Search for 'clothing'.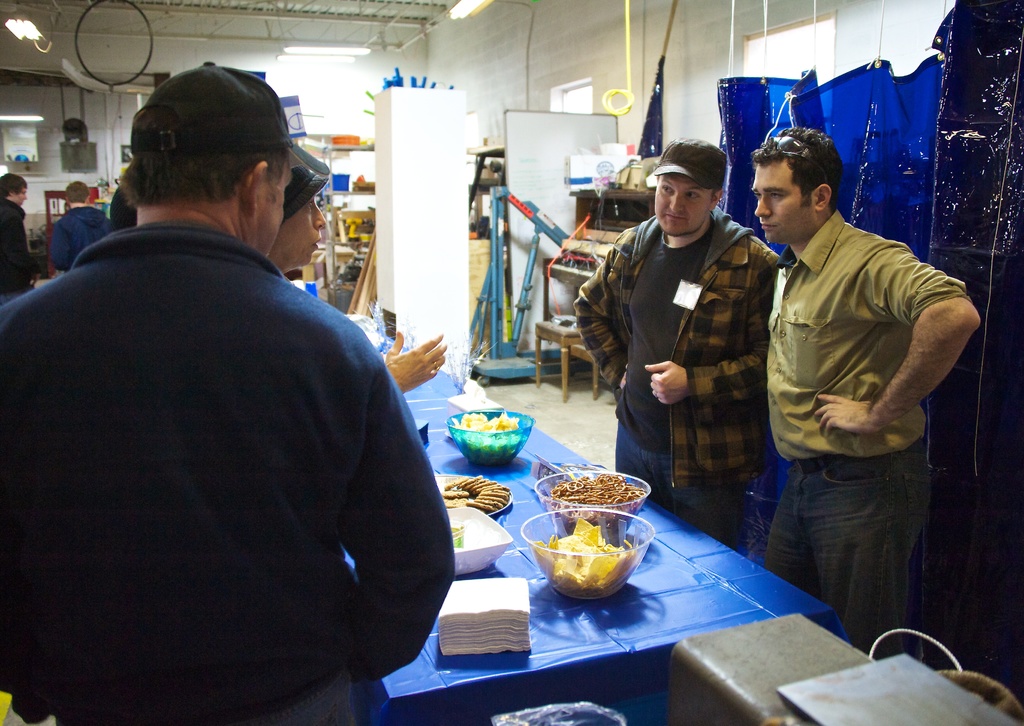
Found at pyautogui.locateOnScreen(568, 206, 775, 546).
